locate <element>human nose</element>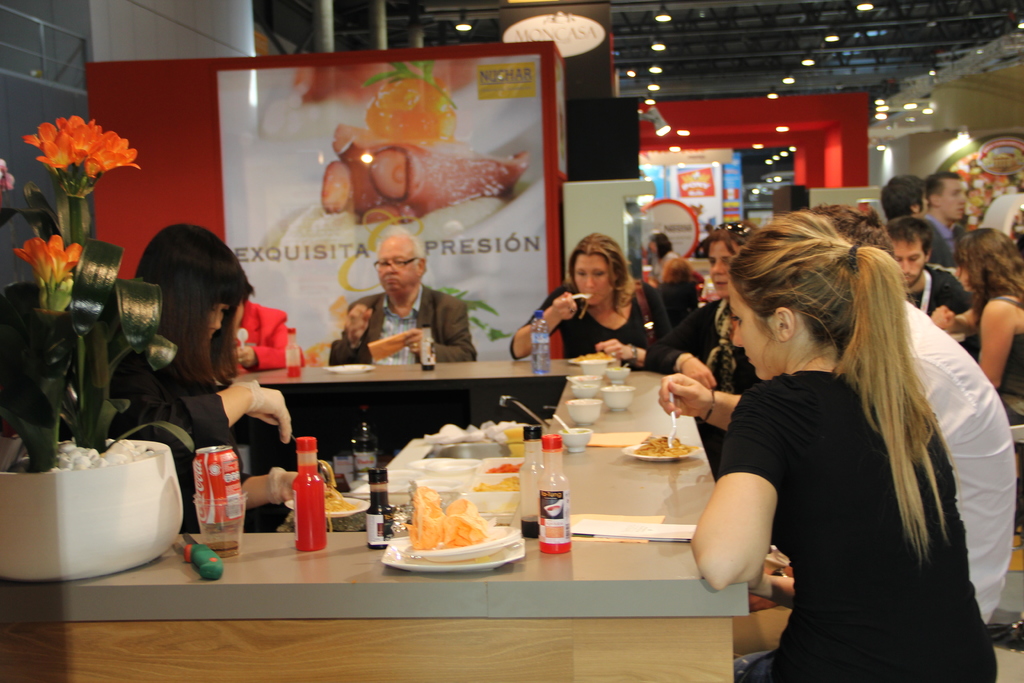
(206, 309, 223, 332)
